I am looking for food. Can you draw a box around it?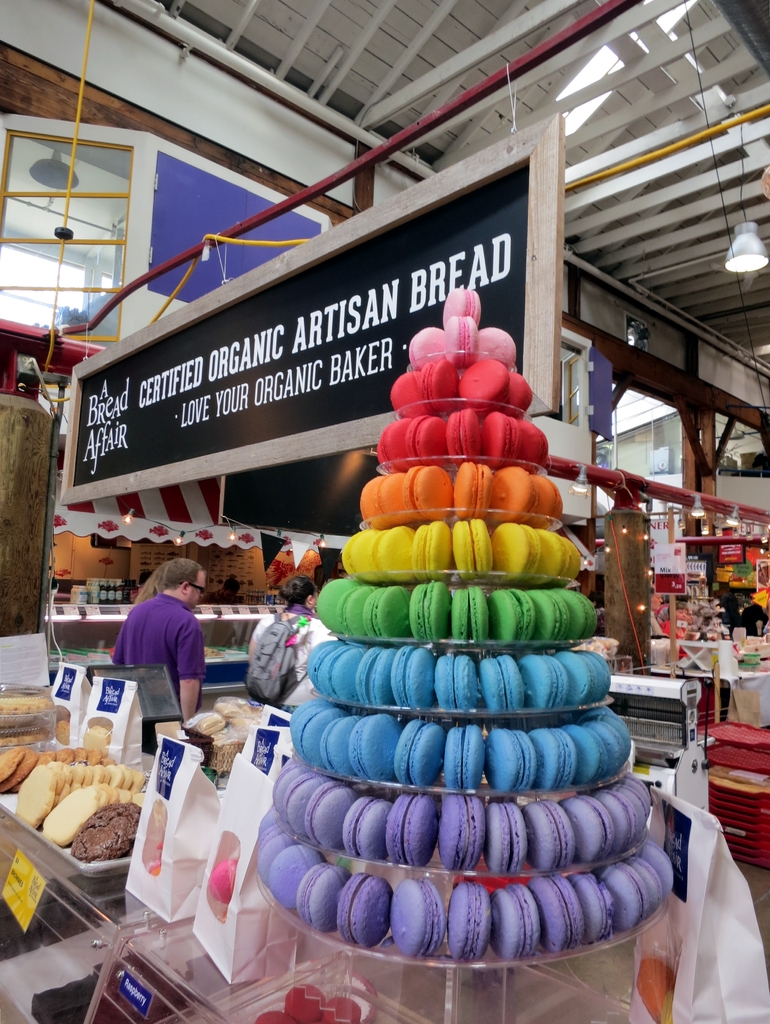
Sure, the bounding box is (x1=518, y1=416, x2=552, y2=476).
